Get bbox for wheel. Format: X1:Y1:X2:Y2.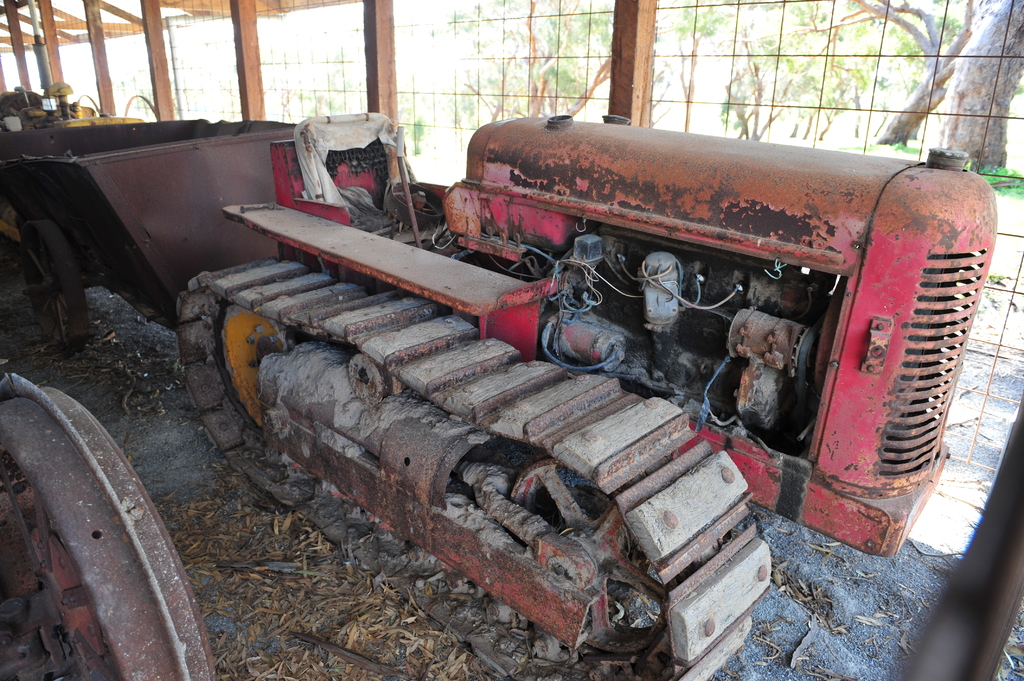
19:381:176:668.
